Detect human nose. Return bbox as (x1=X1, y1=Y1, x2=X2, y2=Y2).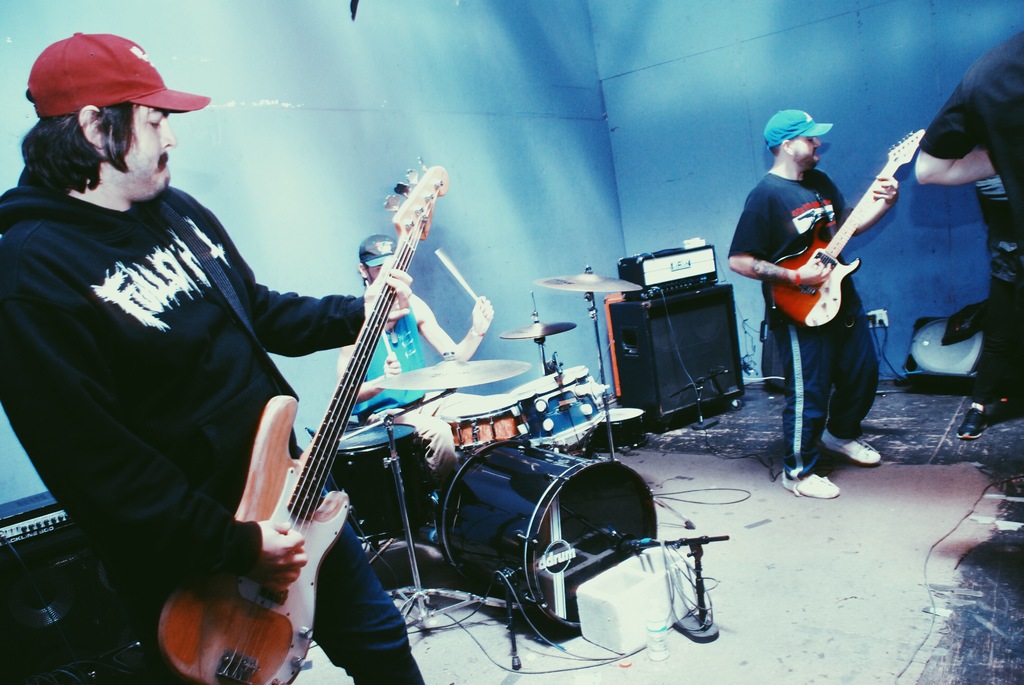
(x1=164, y1=120, x2=176, y2=147).
